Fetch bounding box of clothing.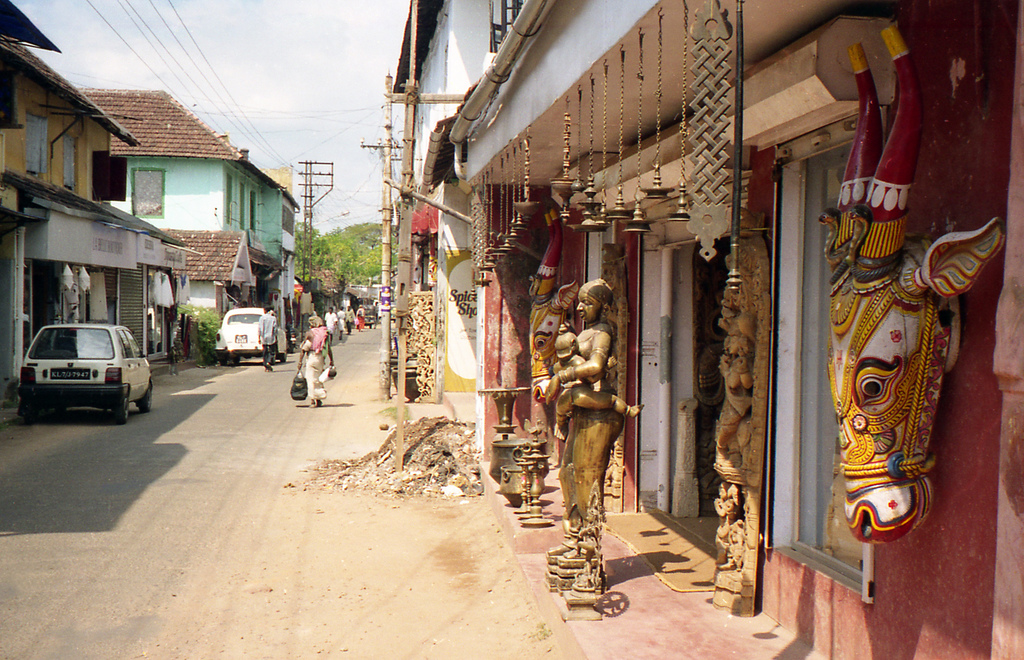
Bbox: rect(301, 326, 333, 392).
